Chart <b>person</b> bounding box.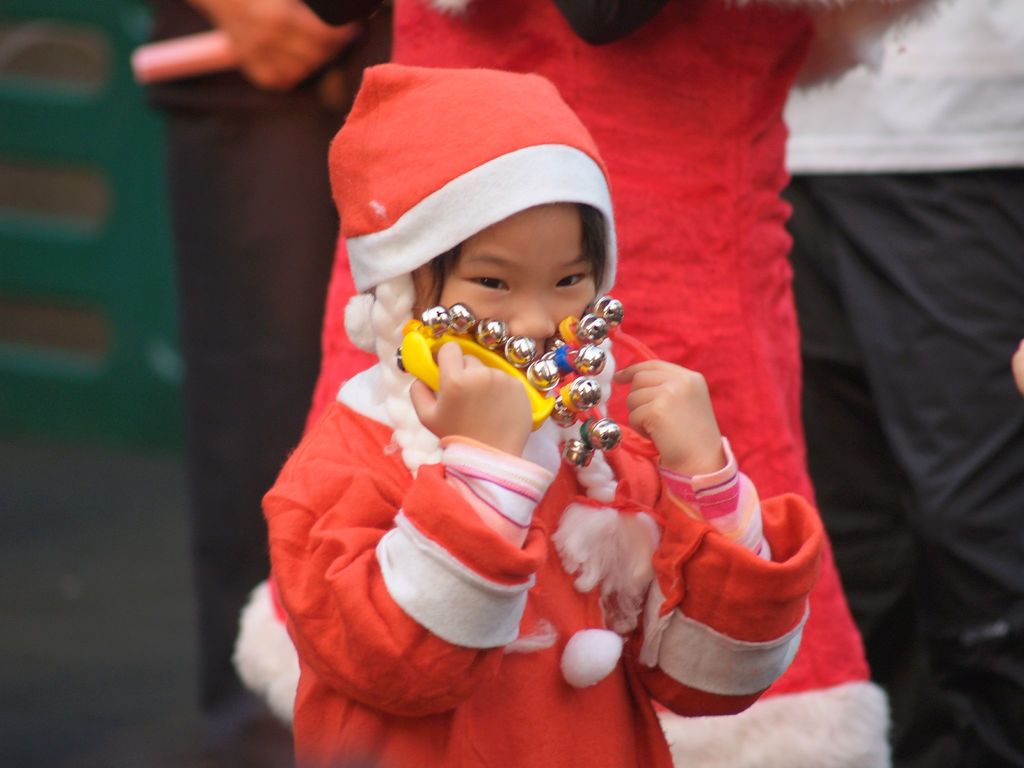
Charted: (left=780, top=0, right=1023, bottom=767).
